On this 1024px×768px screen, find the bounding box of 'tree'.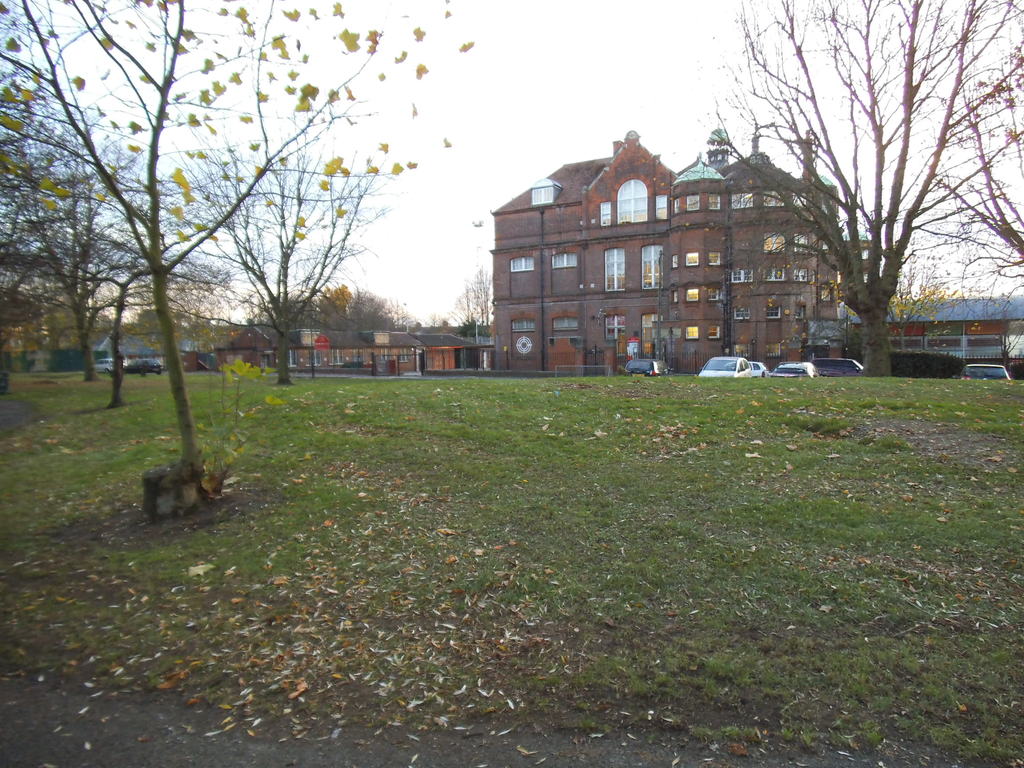
Bounding box: region(884, 0, 1023, 328).
